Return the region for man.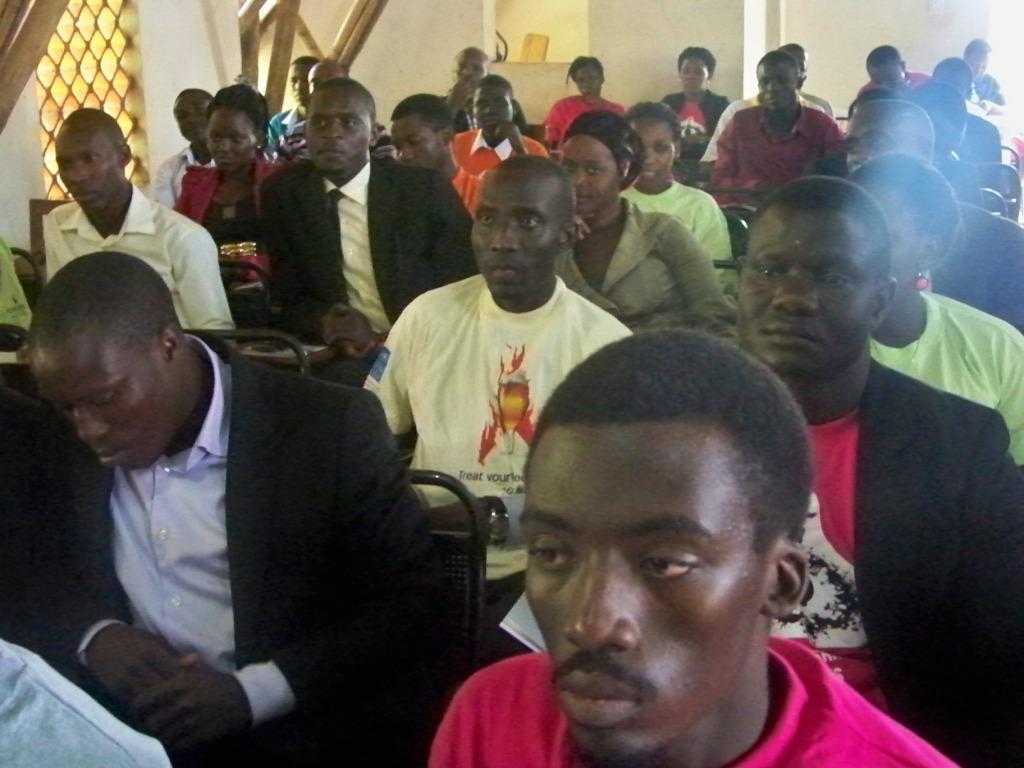
728:173:1023:767.
